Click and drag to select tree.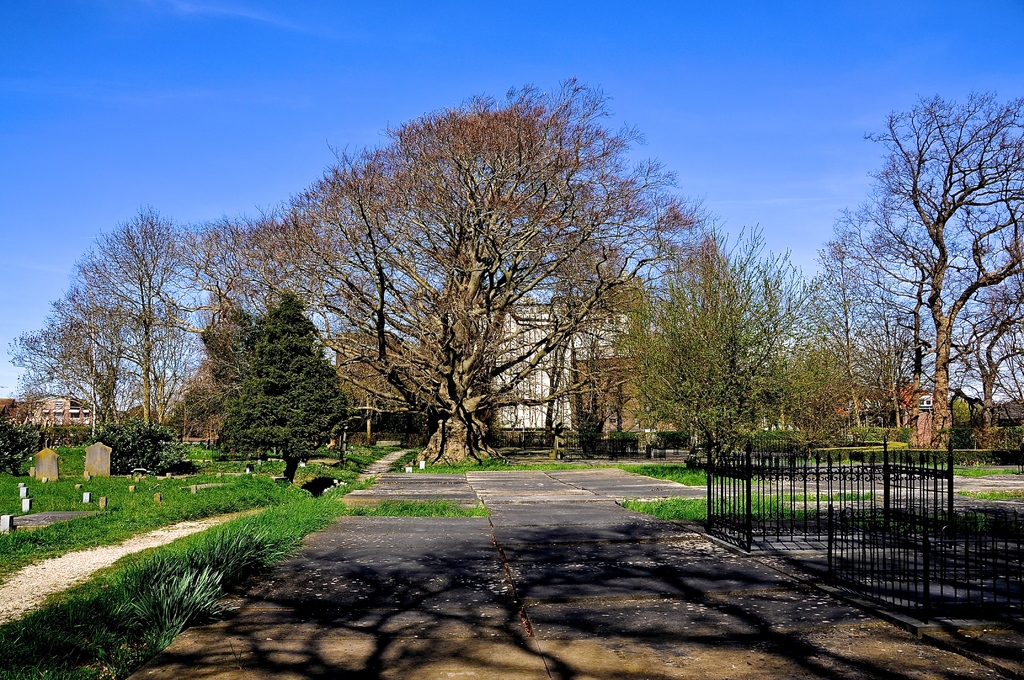
Selection: (left=857, top=67, right=1002, bottom=476).
